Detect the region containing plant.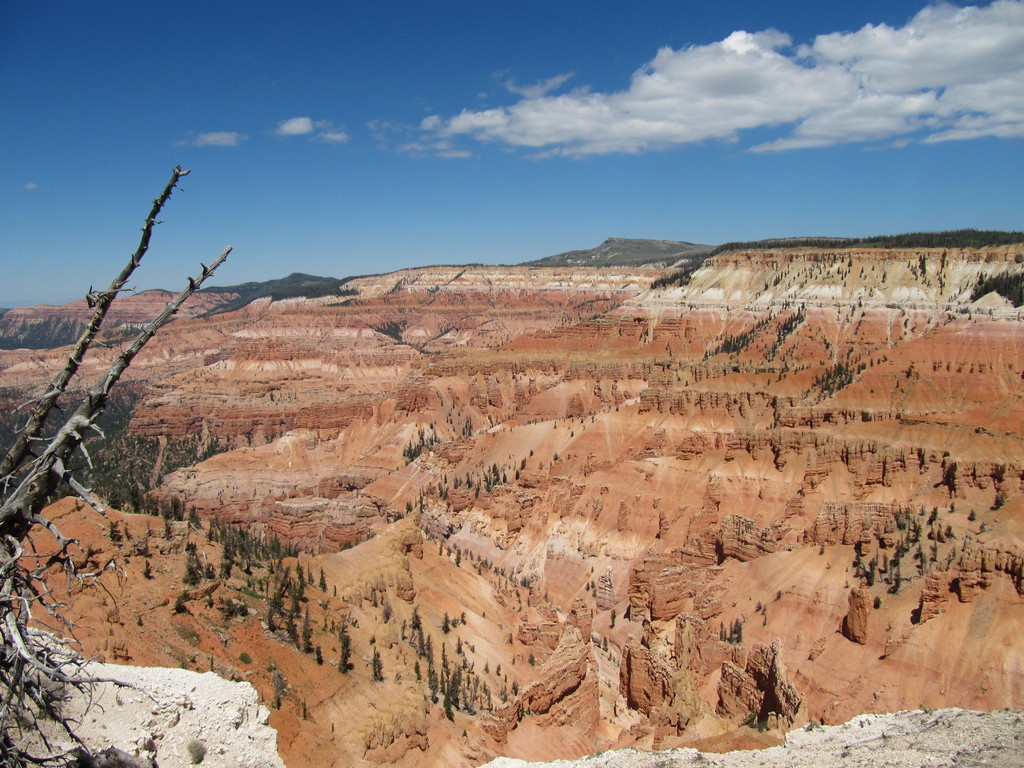
BBox(308, 615, 319, 627).
